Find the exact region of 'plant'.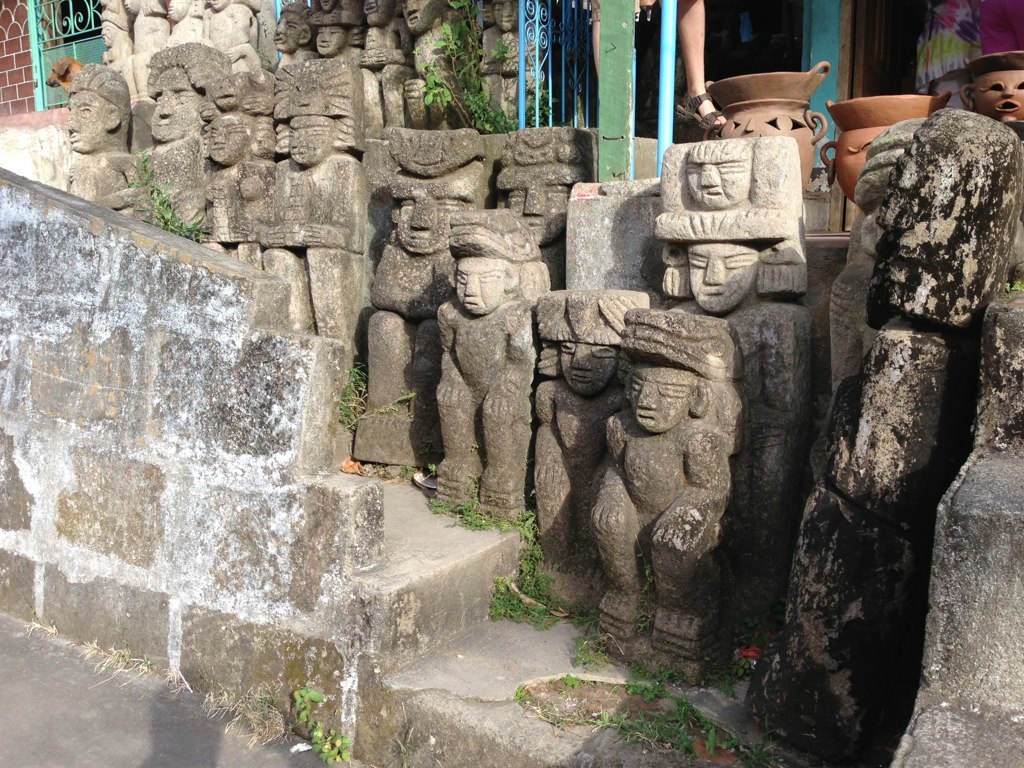
Exact region: box(156, 187, 199, 243).
